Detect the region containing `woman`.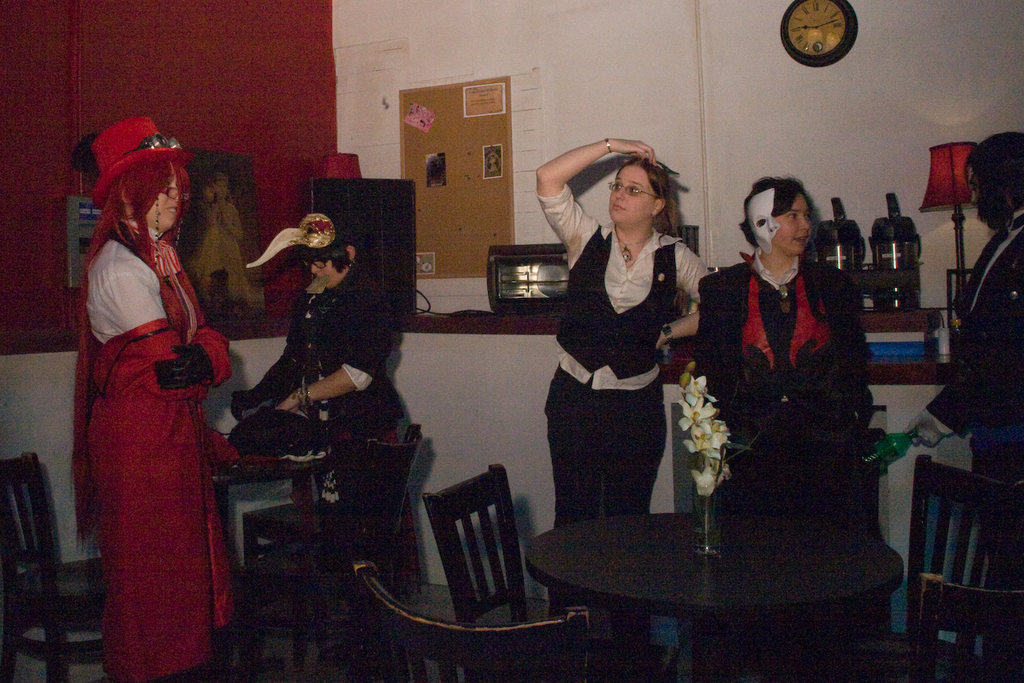
x1=905, y1=133, x2=1023, y2=682.
